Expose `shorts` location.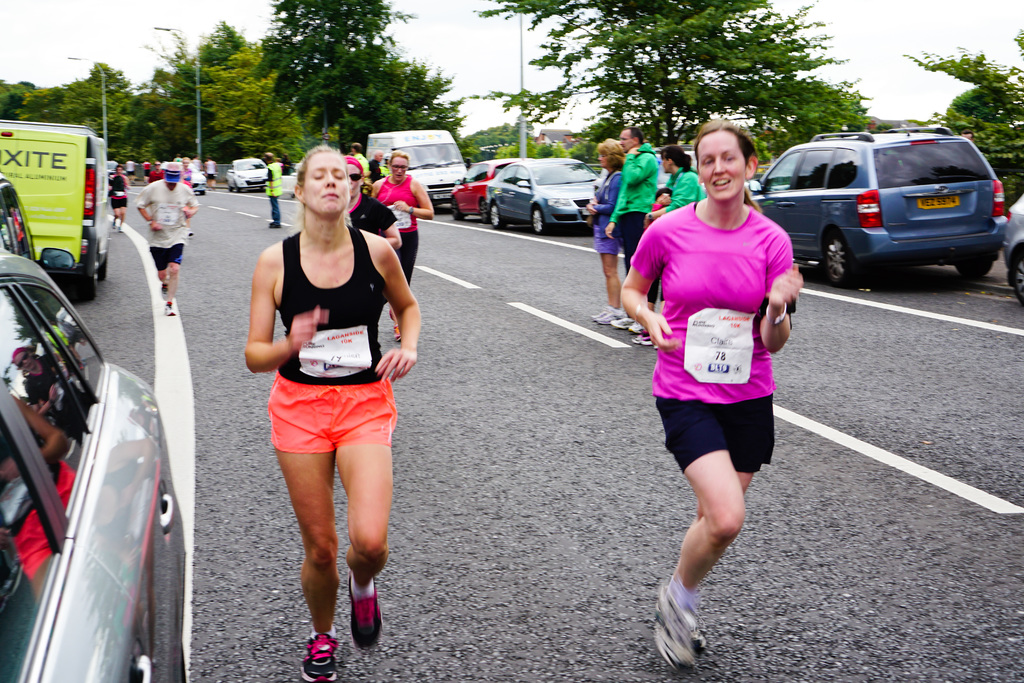
Exposed at select_region(267, 373, 401, 452).
